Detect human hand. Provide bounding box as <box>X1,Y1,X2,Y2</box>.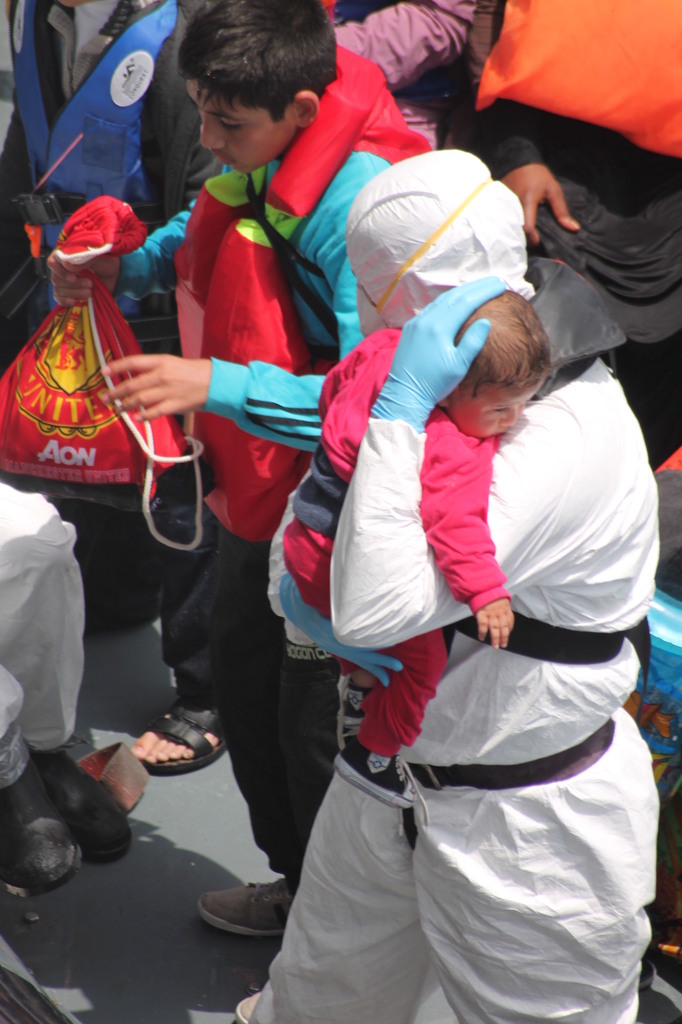
<box>475,596,517,655</box>.
